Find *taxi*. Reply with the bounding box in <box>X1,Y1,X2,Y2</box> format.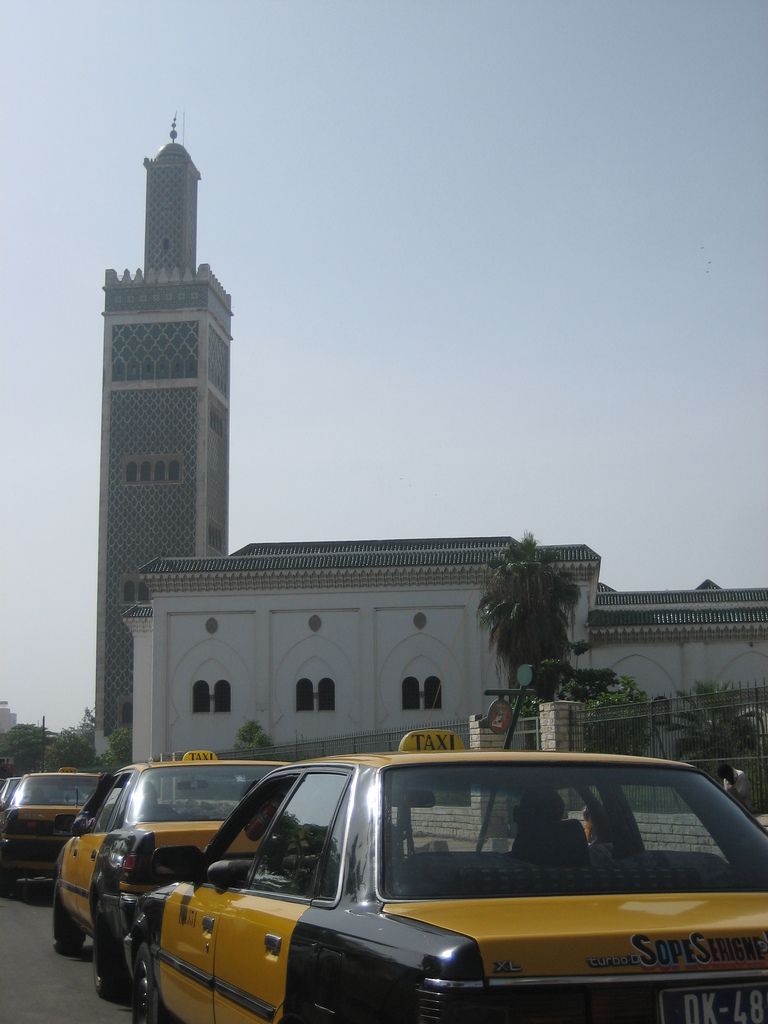
<box>84,760,767,1023</box>.
